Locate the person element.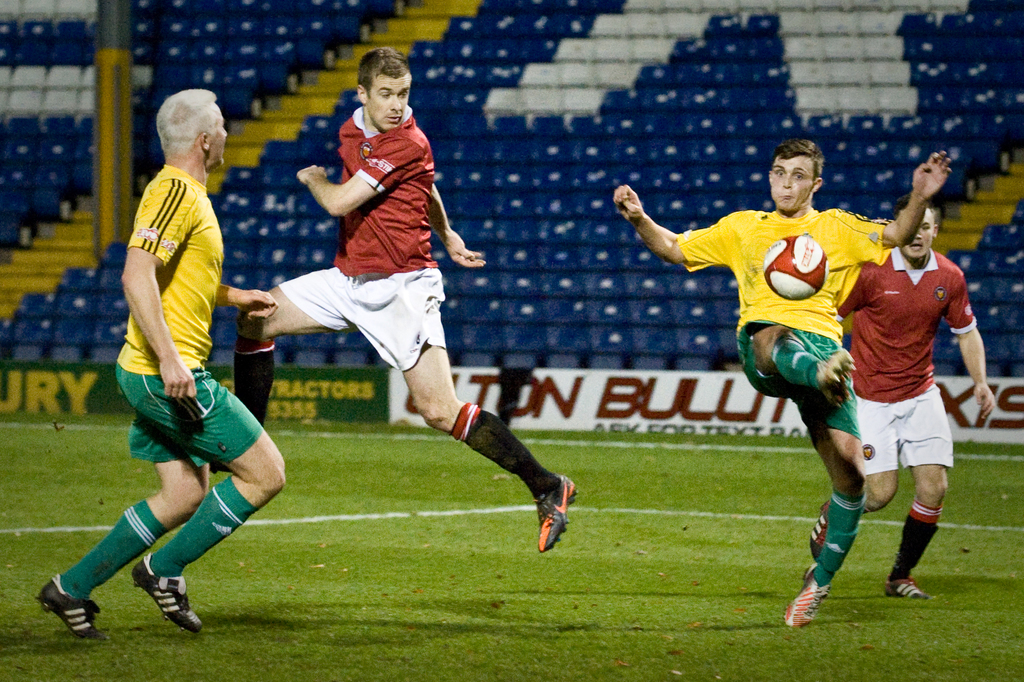
Element bbox: (left=810, top=194, right=996, bottom=595).
